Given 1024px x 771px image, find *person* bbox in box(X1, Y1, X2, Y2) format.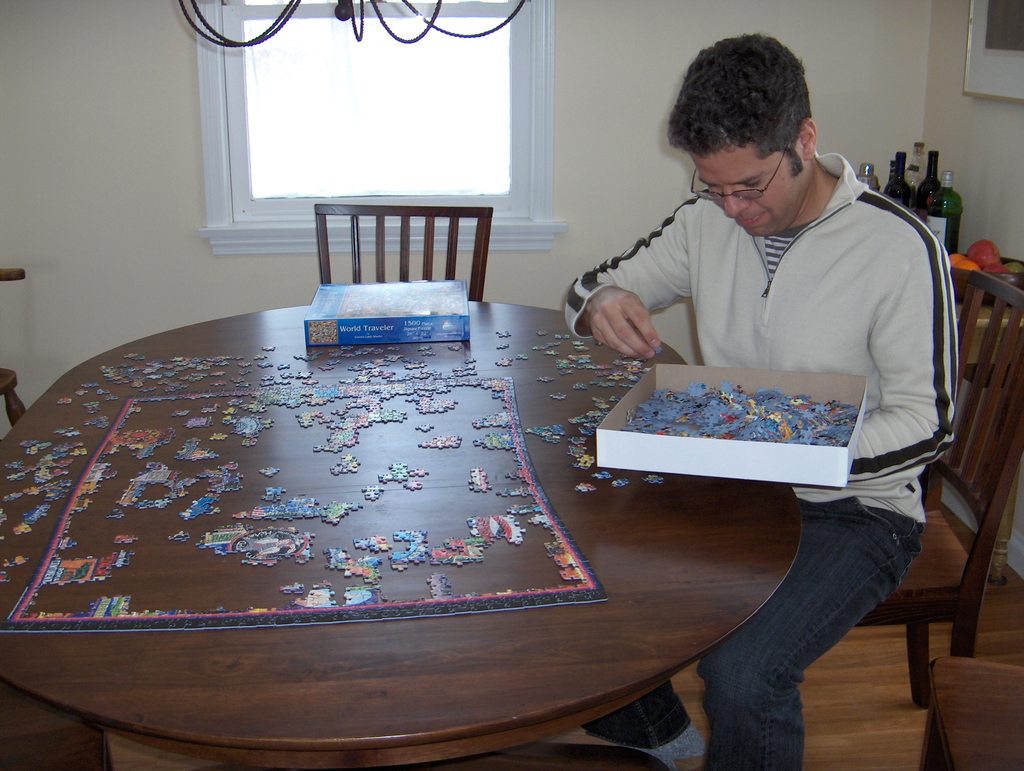
box(563, 26, 976, 770).
